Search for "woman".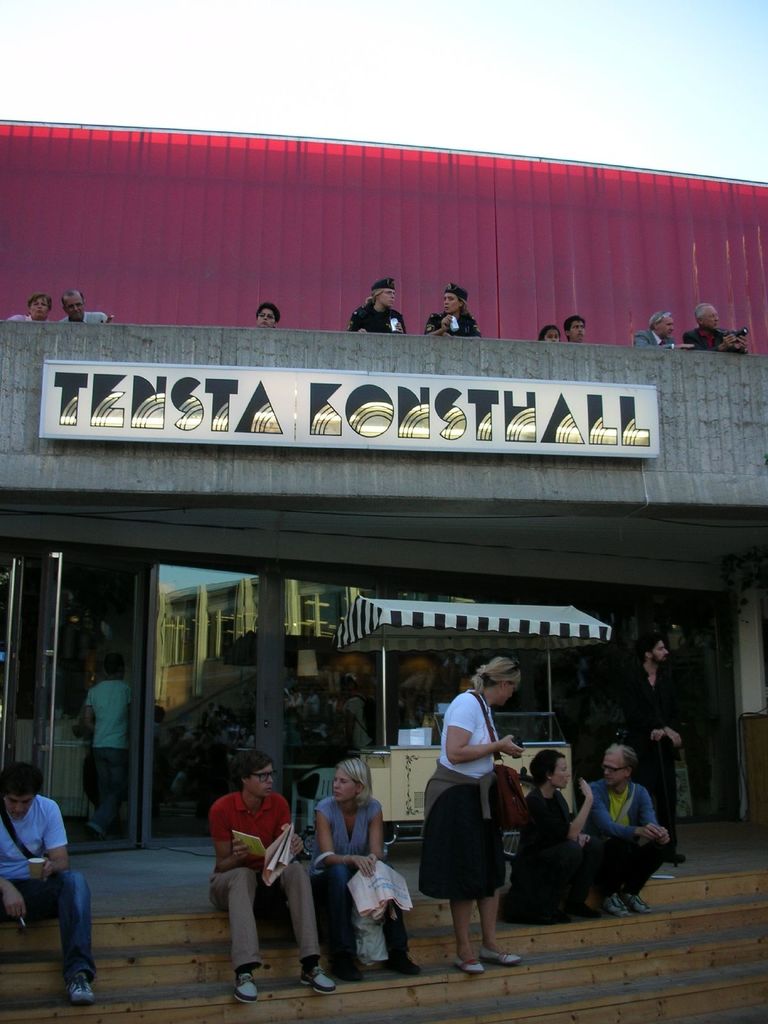
Found at (left=305, top=751, right=413, bottom=980).
